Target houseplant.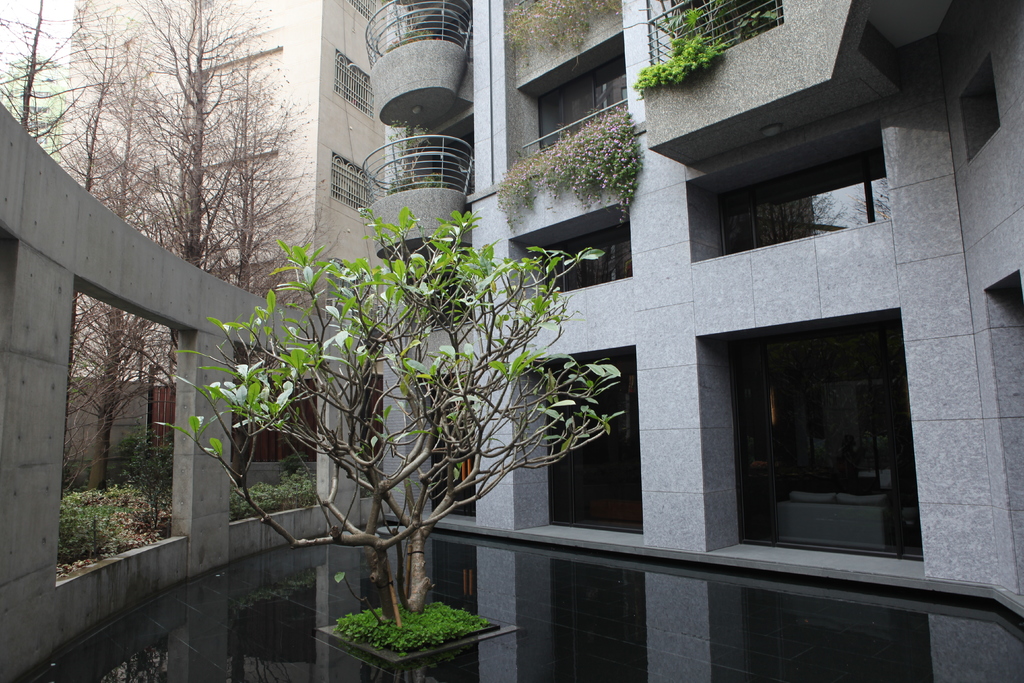
Target region: [left=372, top=104, right=452, bottom=194].
